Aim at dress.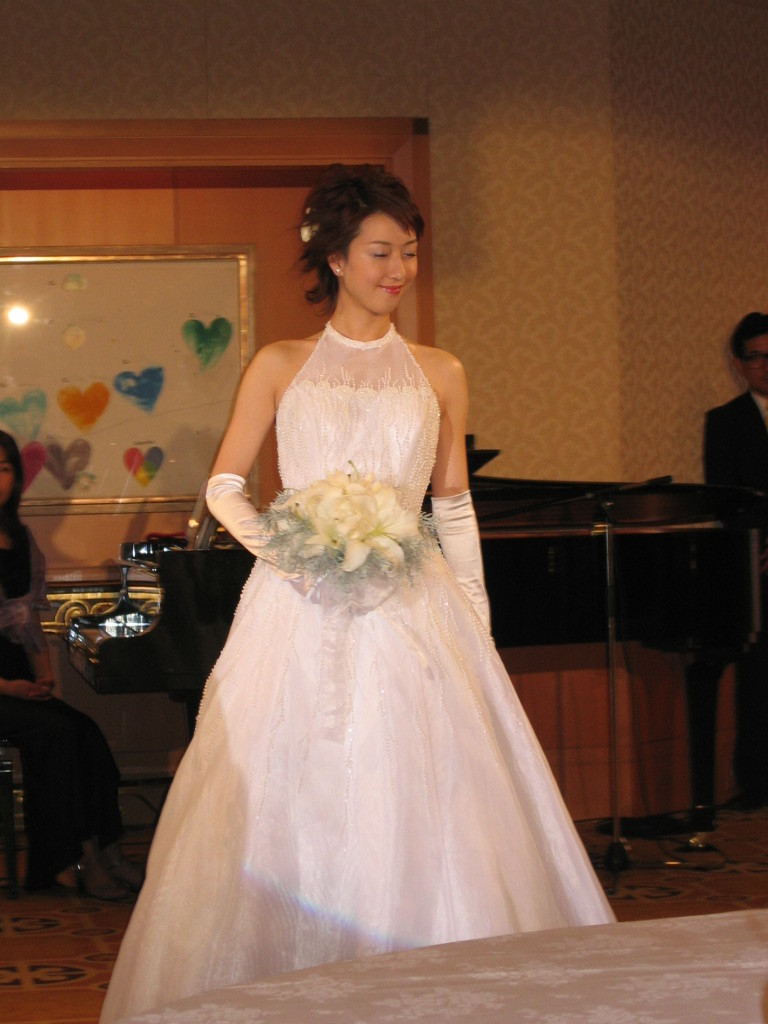
Aimed at x1=0 y1=530 x2=124 y2=886.
